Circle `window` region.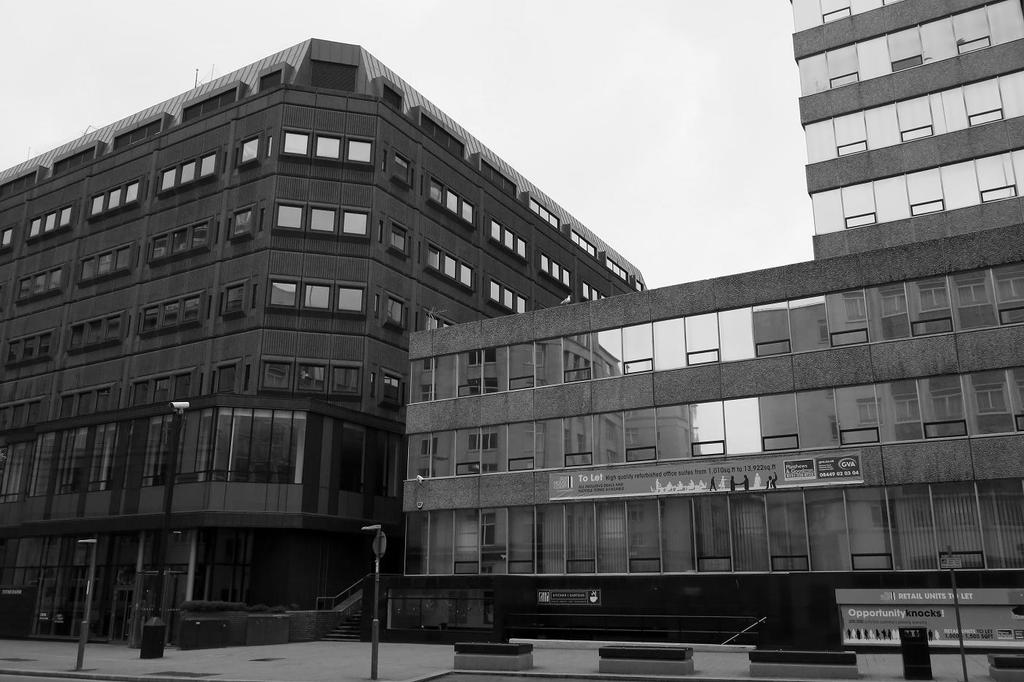
Region: locate(123, 175, 143, 213).
